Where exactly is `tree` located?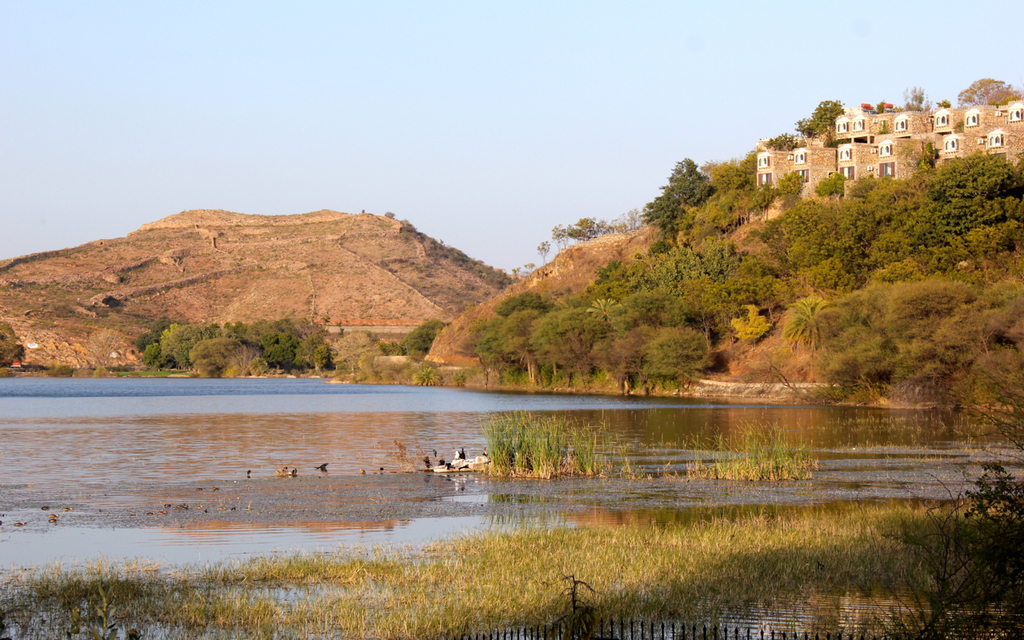
Its bounding box is detection(770, 129, 799, 150).
